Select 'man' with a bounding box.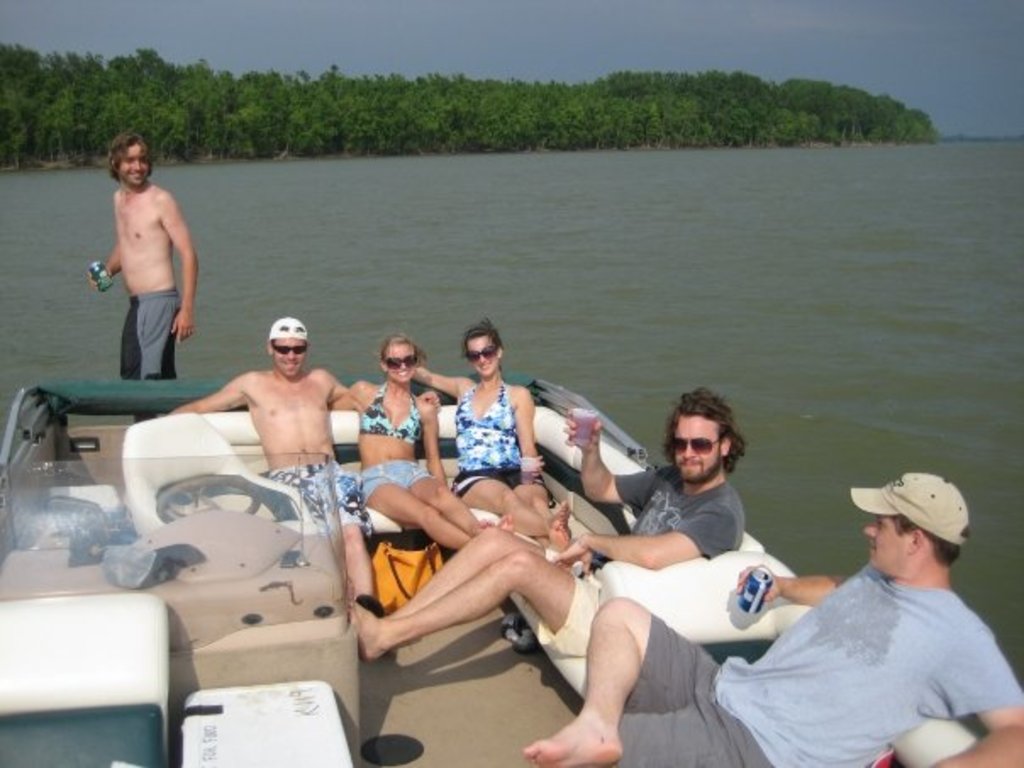
[95,141,198,383].
